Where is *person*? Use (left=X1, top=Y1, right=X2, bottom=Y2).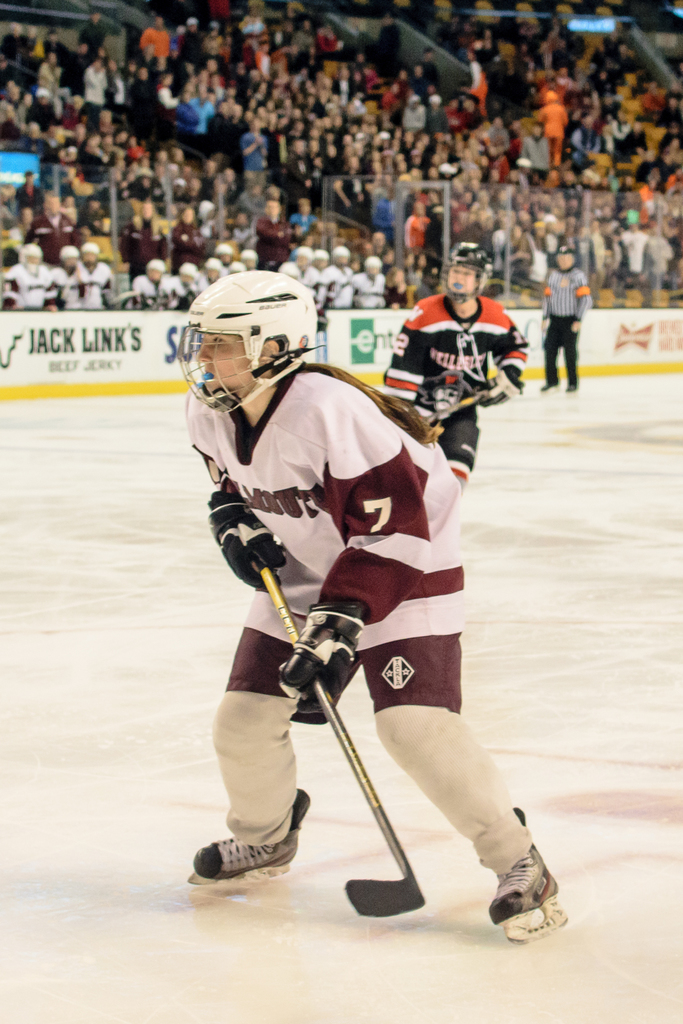
(left=2, top=241, right=60, bottom=307).
